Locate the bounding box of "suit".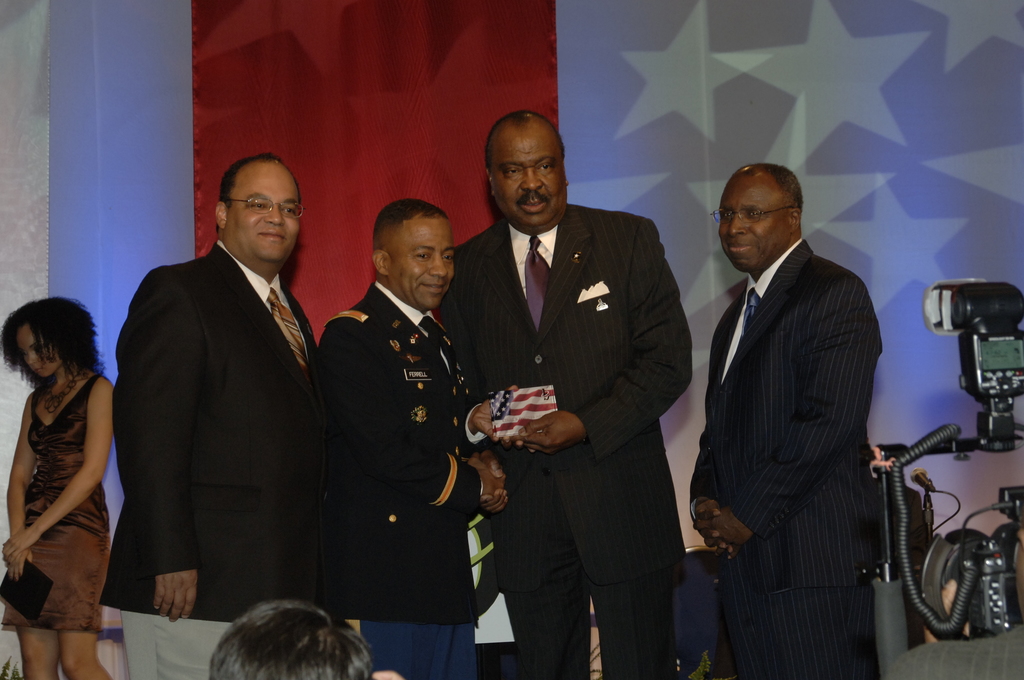
Bounding box: [312,285,486,679].
